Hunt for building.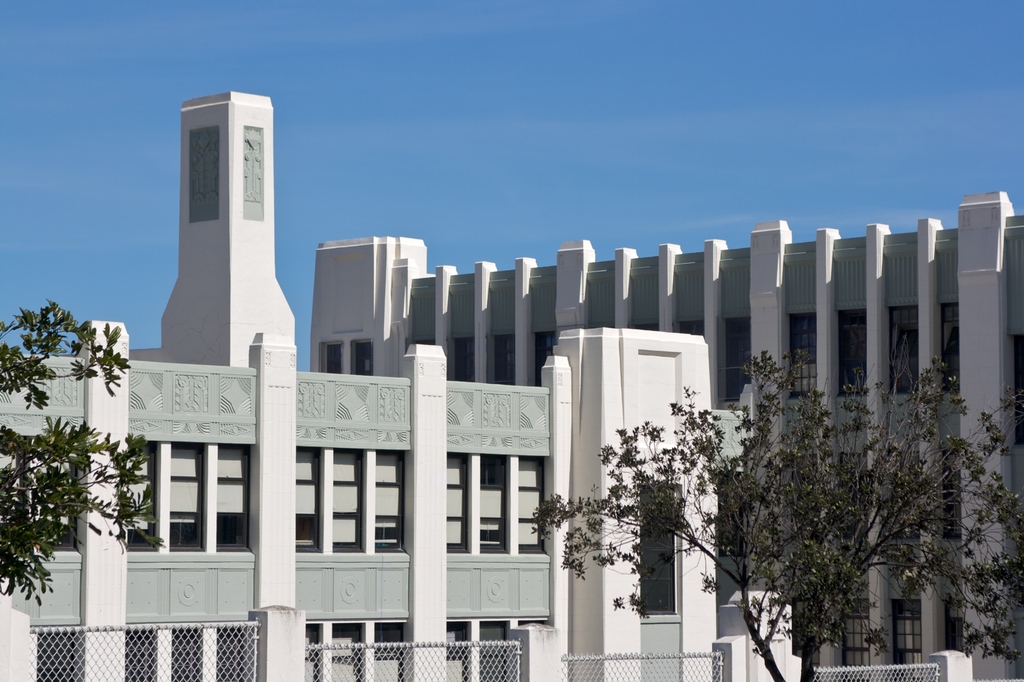
Hunted down at 0,89,1023,681.
